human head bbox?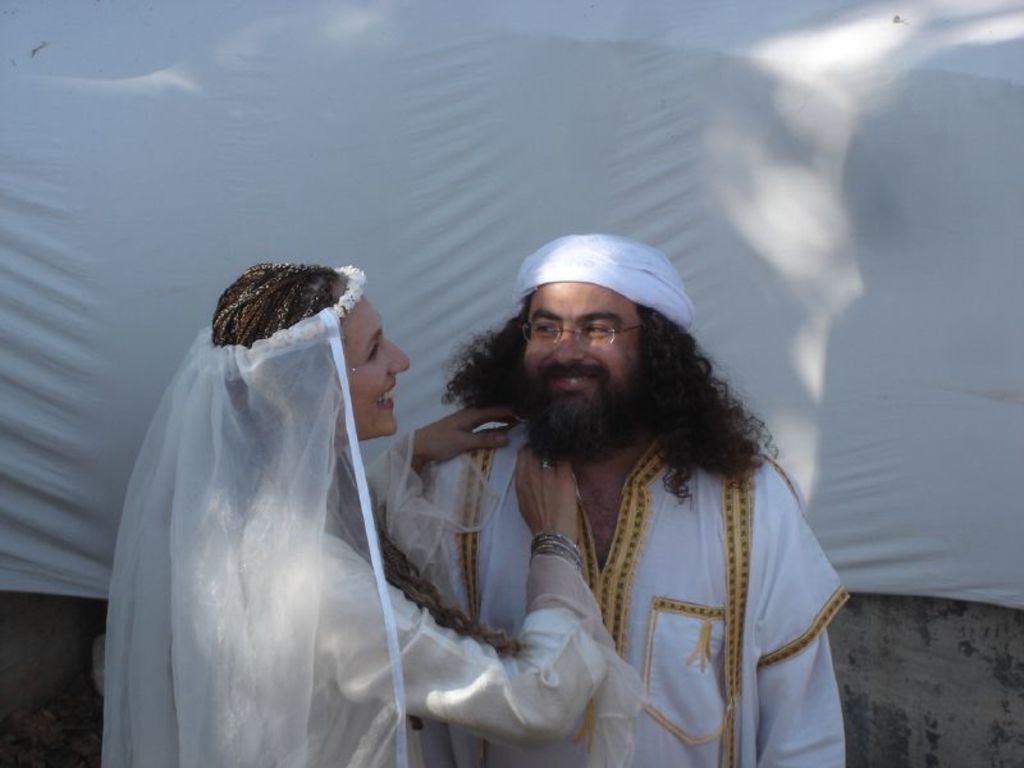
211 261 410 442
